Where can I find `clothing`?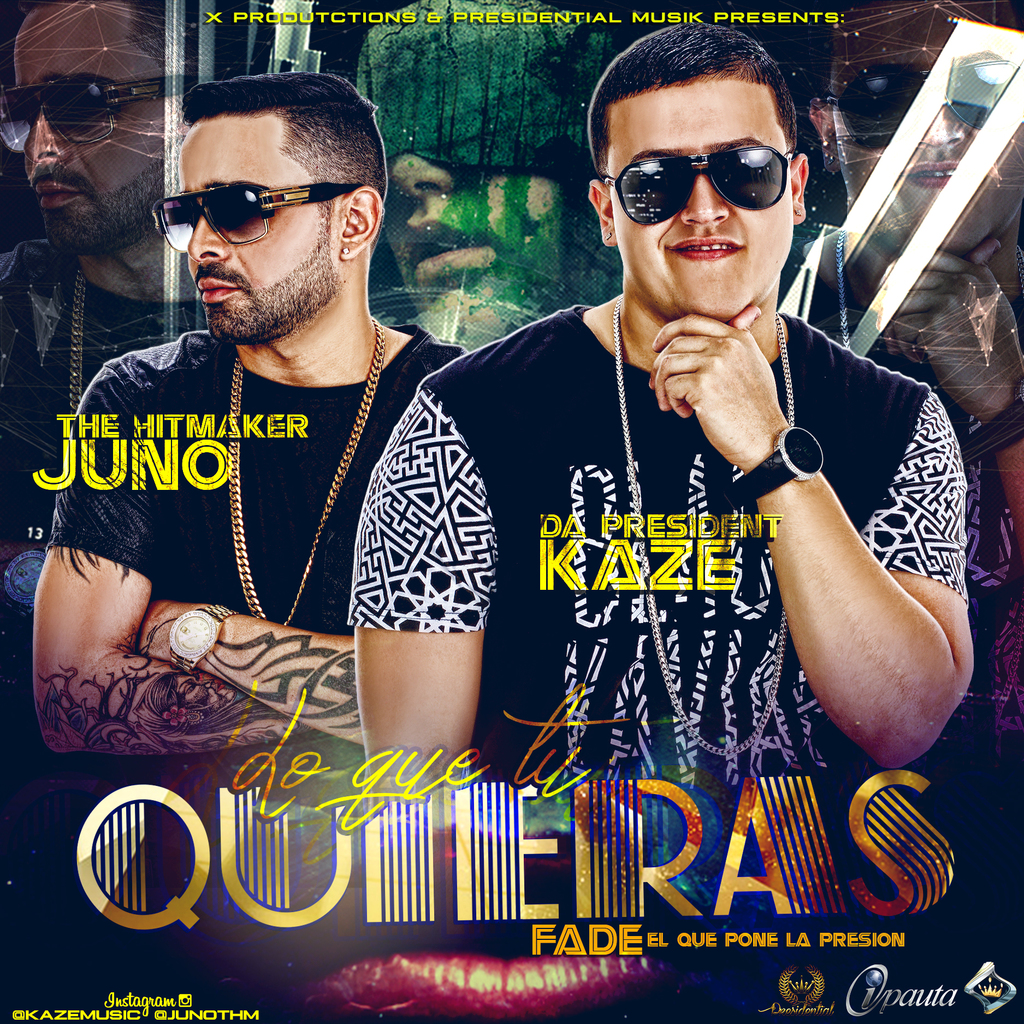
You can find it at x1=46 y1=330 x2=483 y2=798.
